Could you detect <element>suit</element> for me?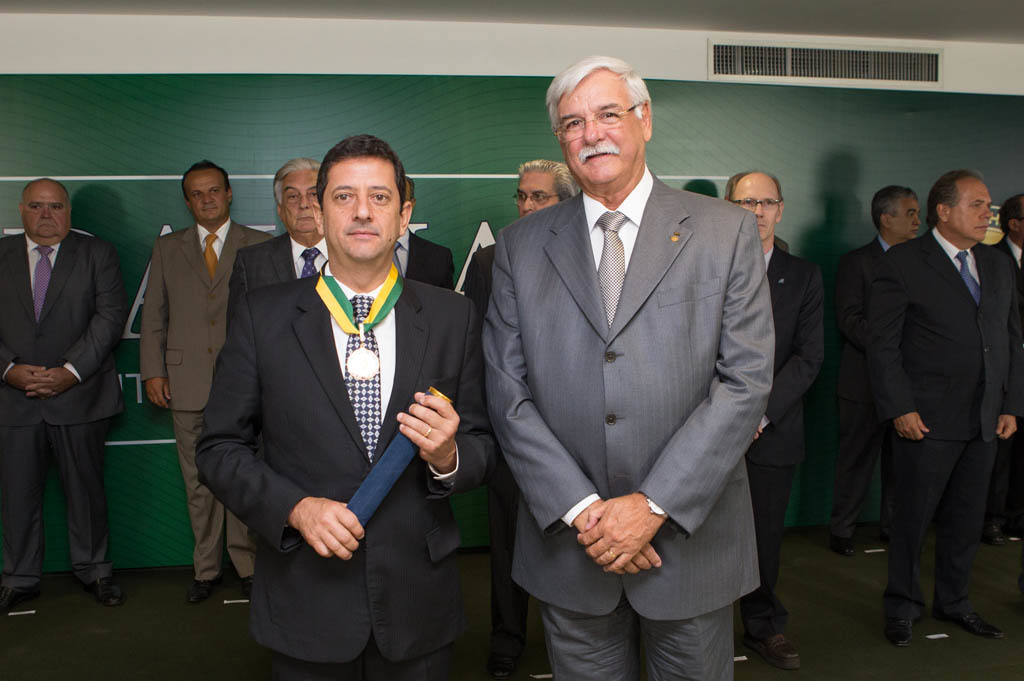
Detection result: detection(829, 239, 891, 531).
